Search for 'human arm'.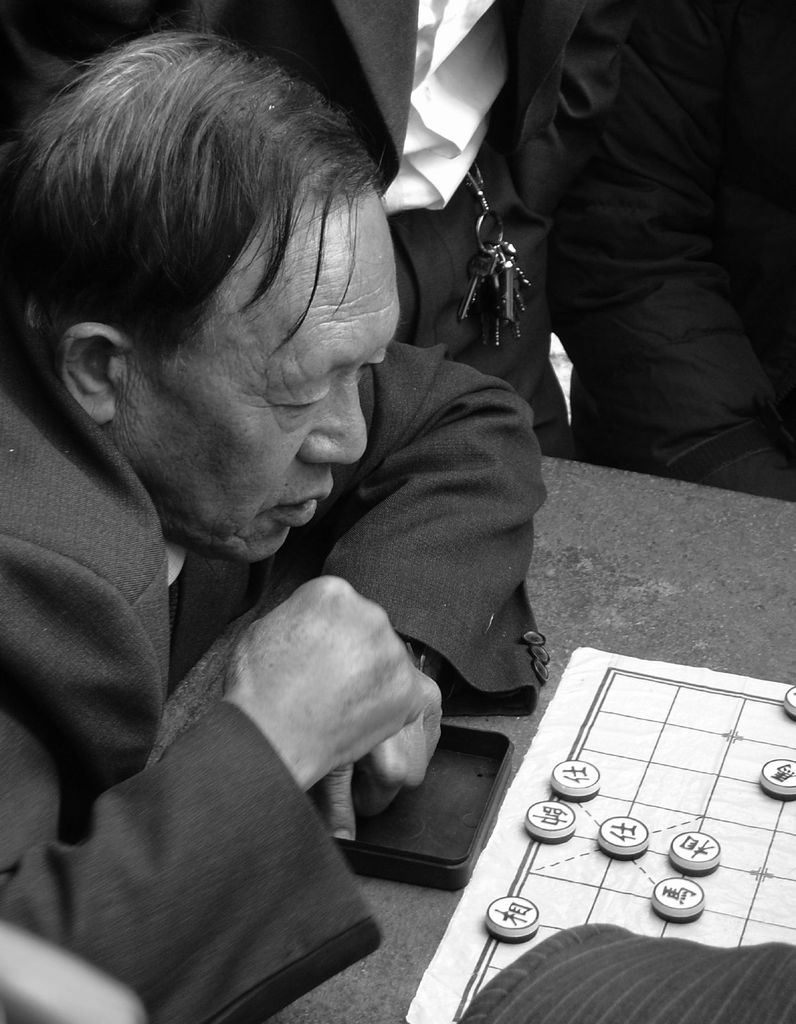
Found at box(215, 326, 566, 834).
